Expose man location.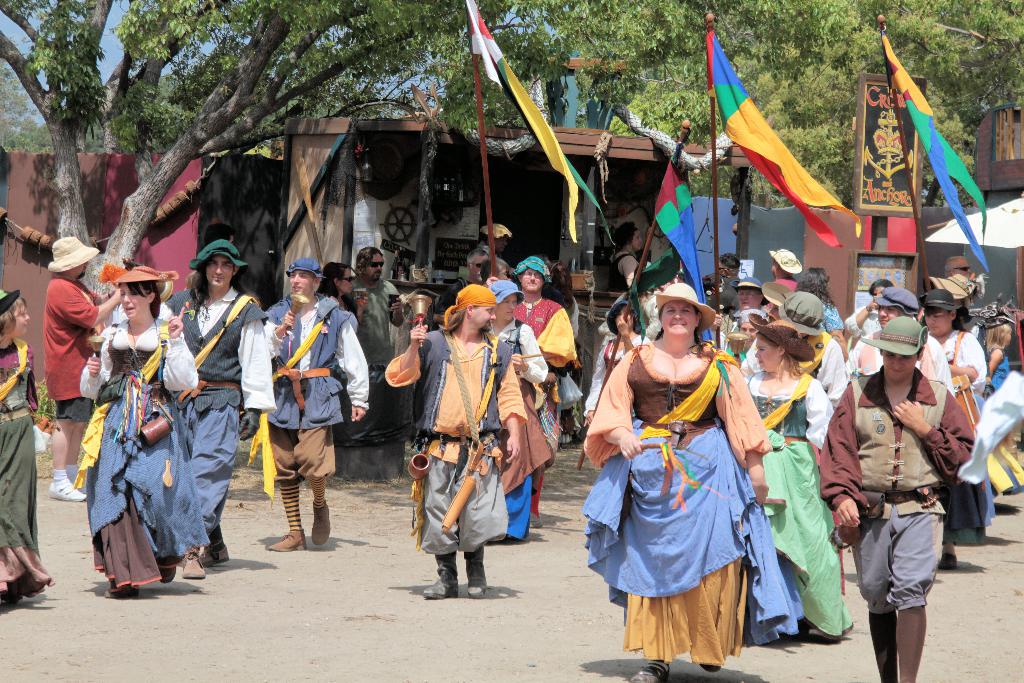
Exposed at bbox=(252, 253, 378, 553).
